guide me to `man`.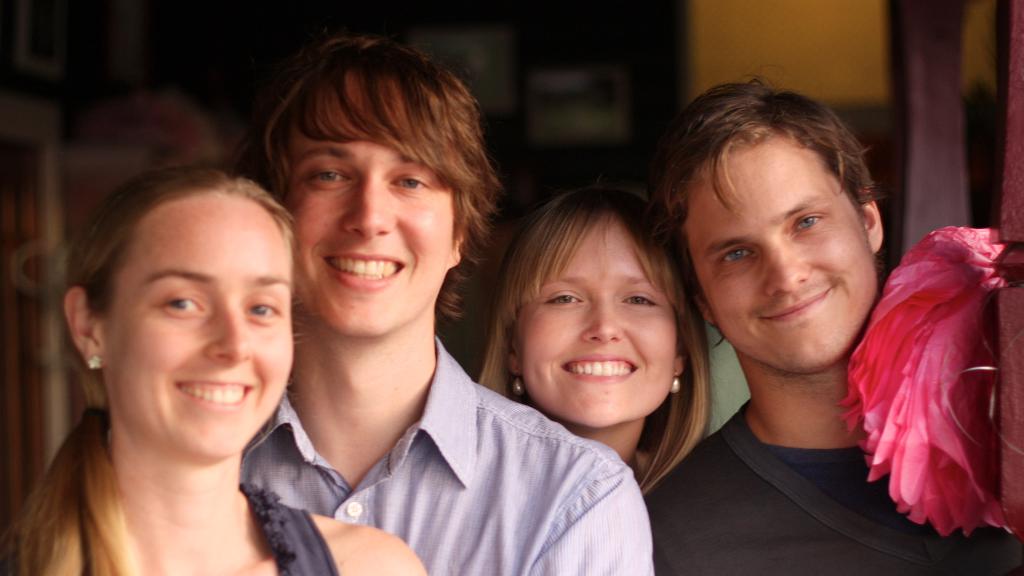
Guidance: 631:70:1016:575.
